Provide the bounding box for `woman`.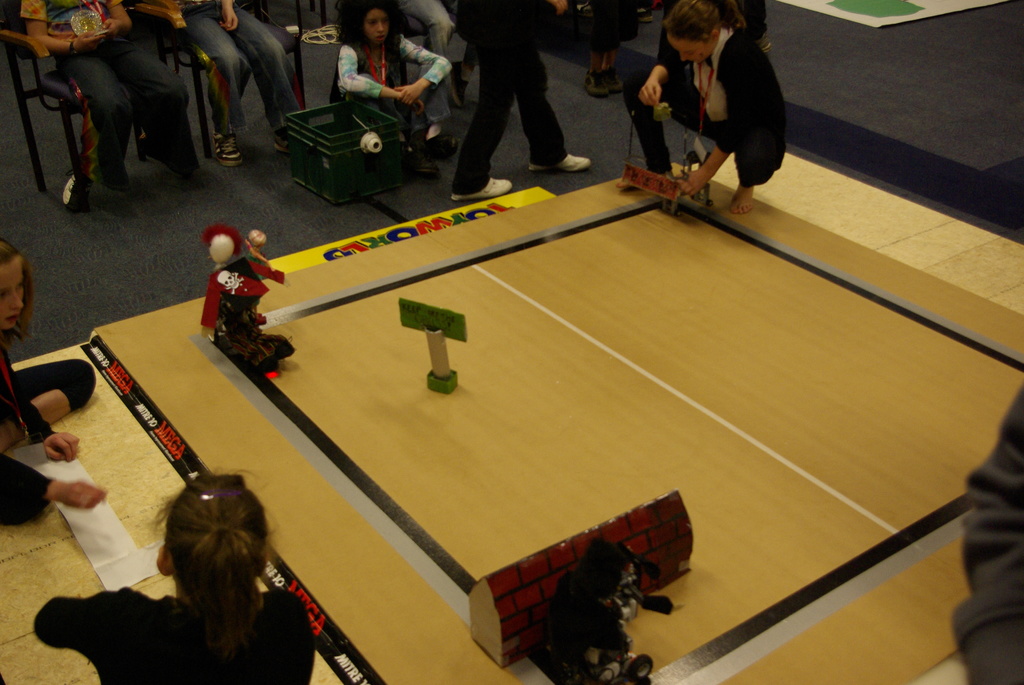
<region>103, 461, 303, 684</region>.
